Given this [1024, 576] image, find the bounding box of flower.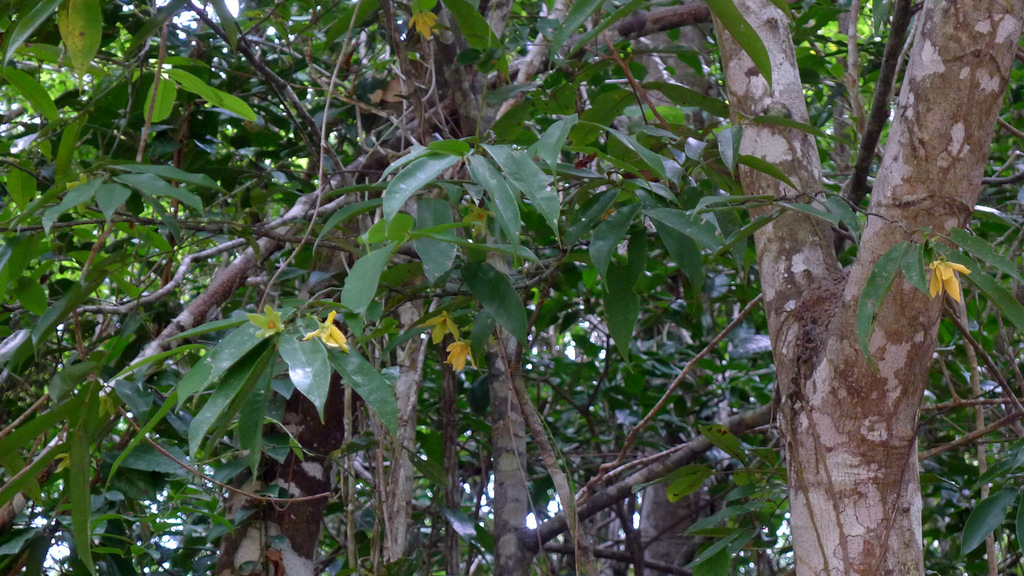
crop(422, 304, 461, 346).
